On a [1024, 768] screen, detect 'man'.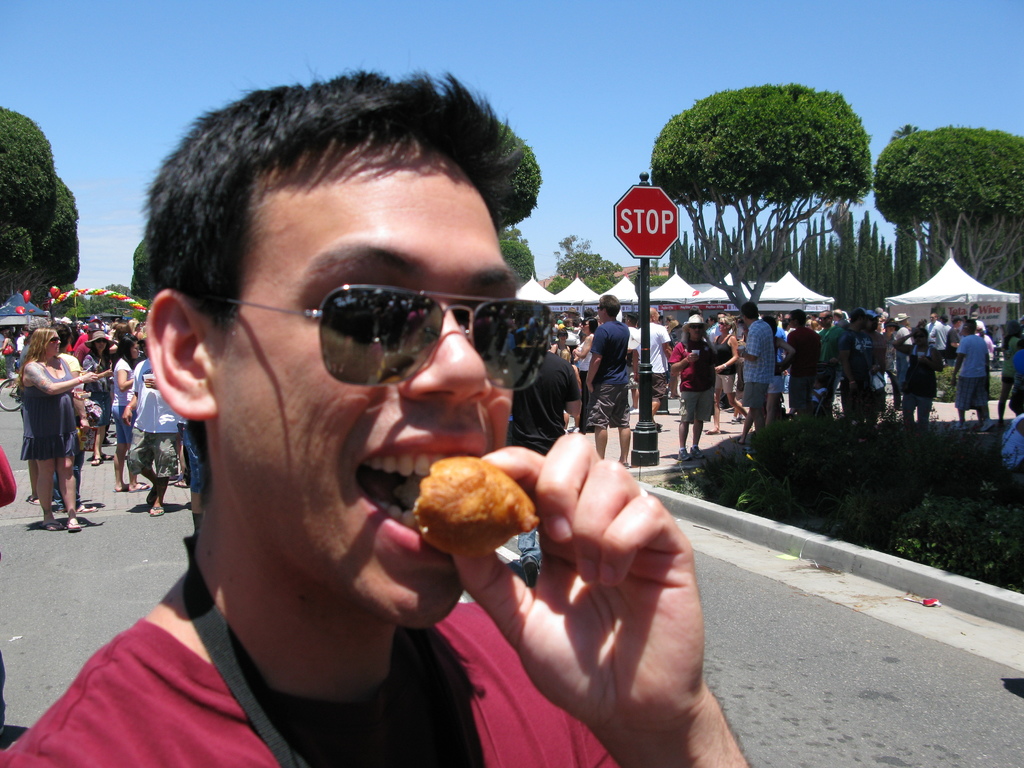
bbox=(55, 132, 765, 676).
